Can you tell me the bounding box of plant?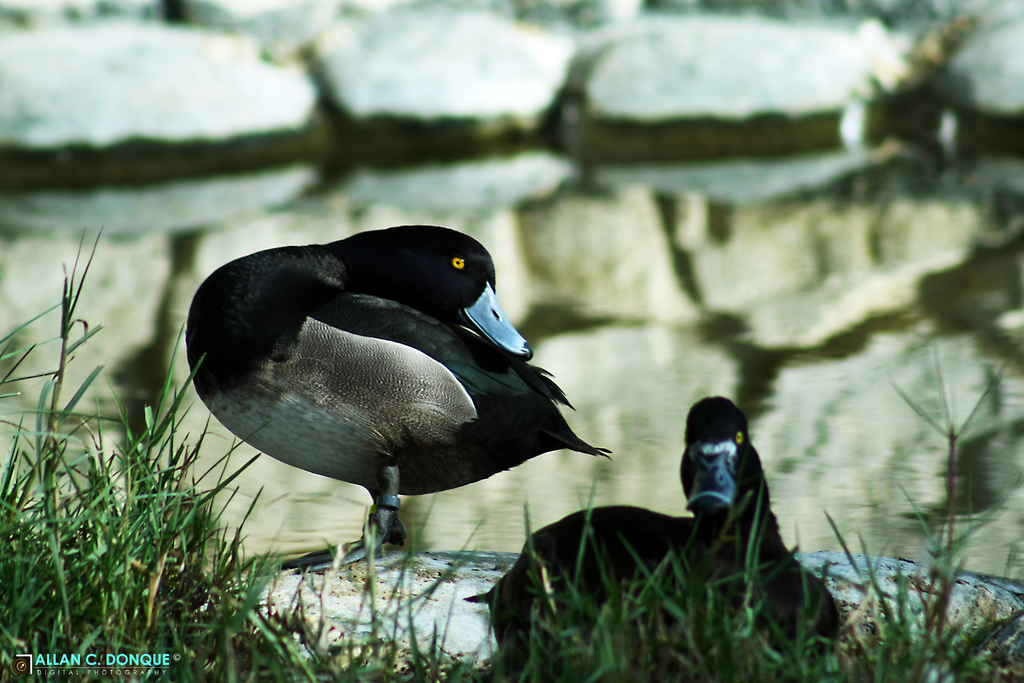
box(475, 315, 1023, 682).
